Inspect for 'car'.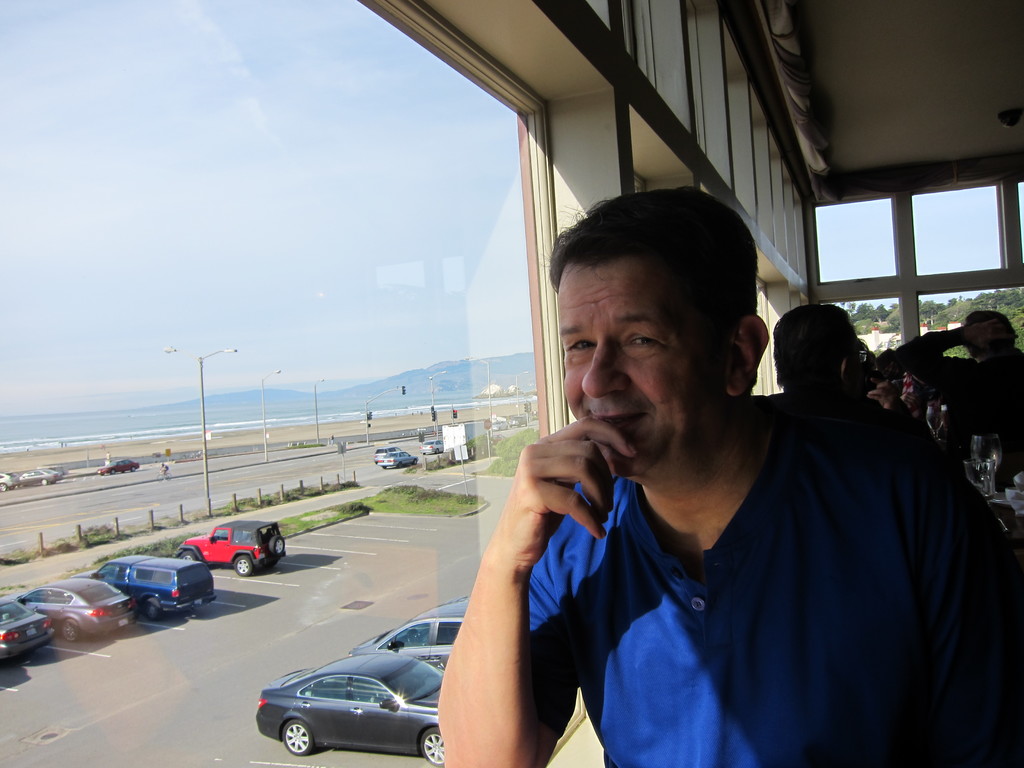
Inspection: bbox=[96, 458, 140, 475].
